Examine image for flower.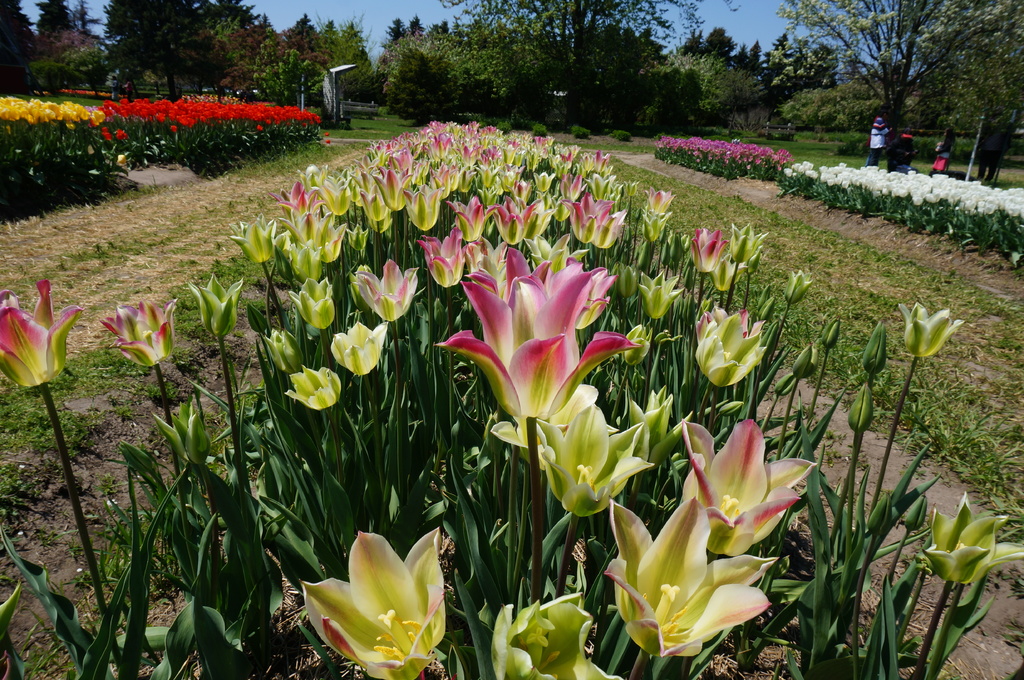
Examination result: 435,245,640,420.
